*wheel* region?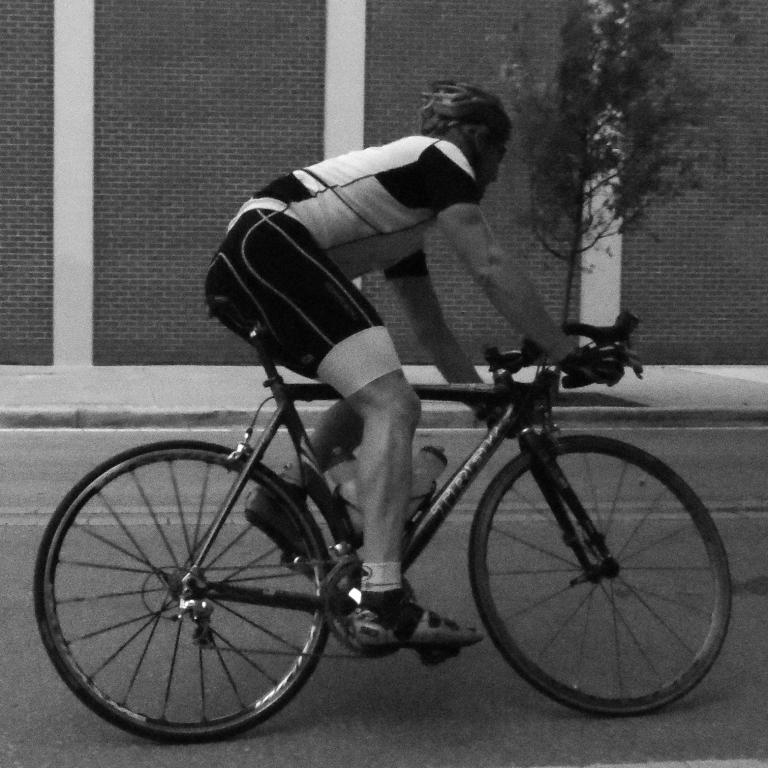
(49, 455, 342, 735)
